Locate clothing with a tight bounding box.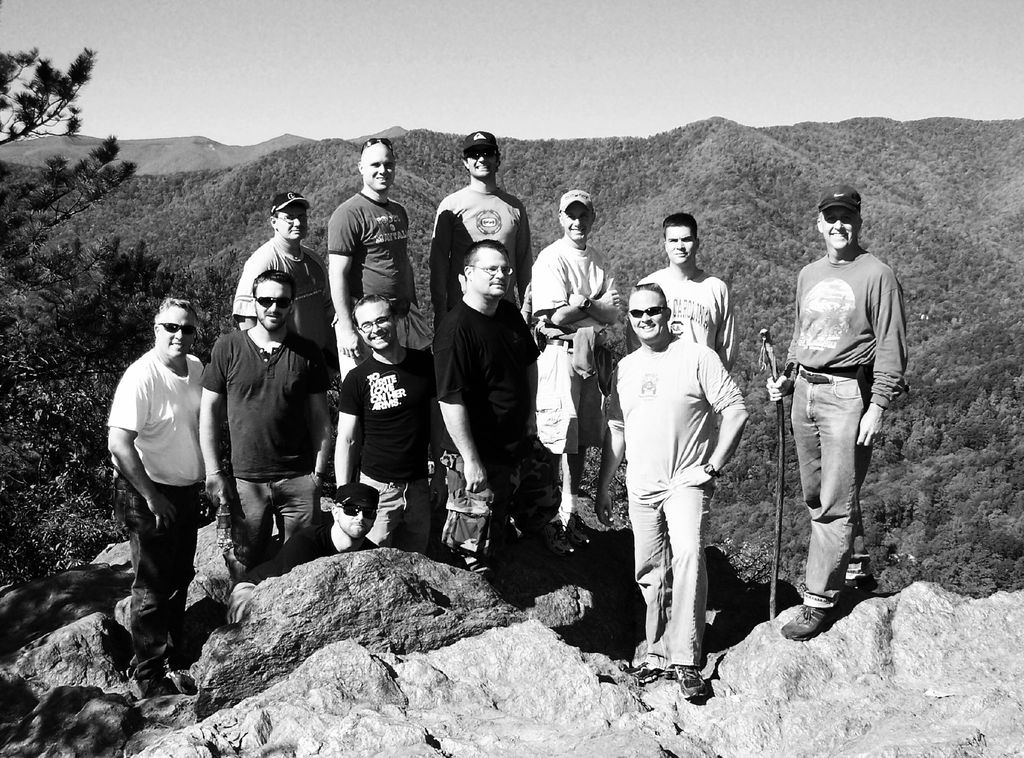
[431,296,540,574].
